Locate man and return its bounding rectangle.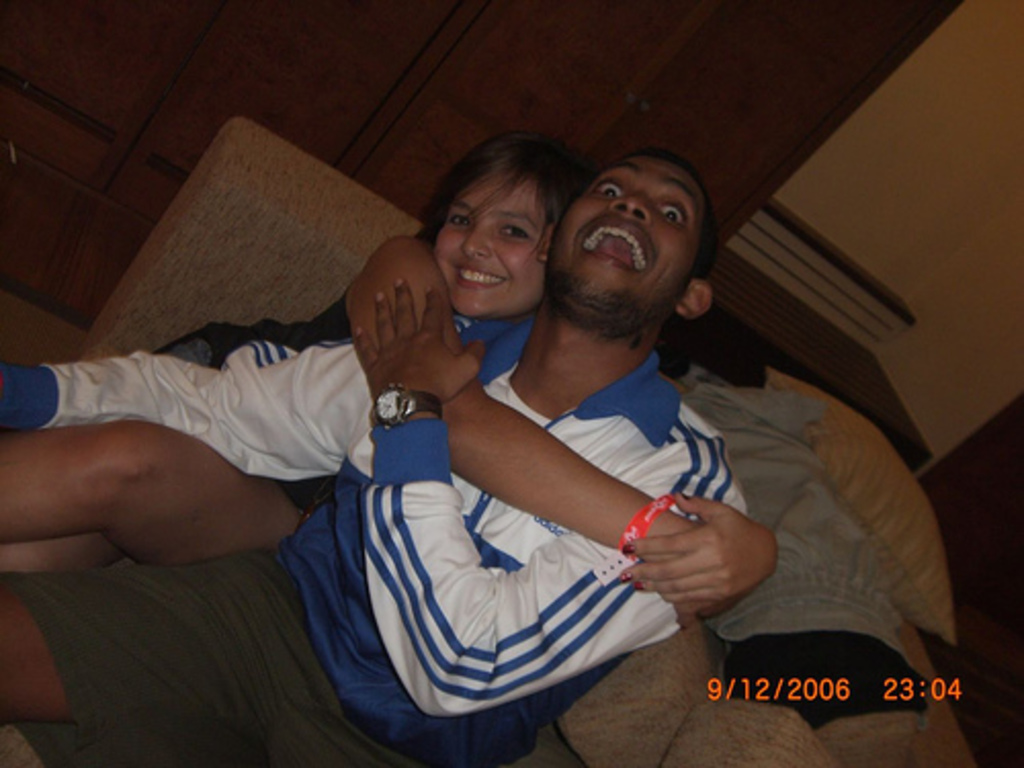
locate(0, 143, 754, 766).
